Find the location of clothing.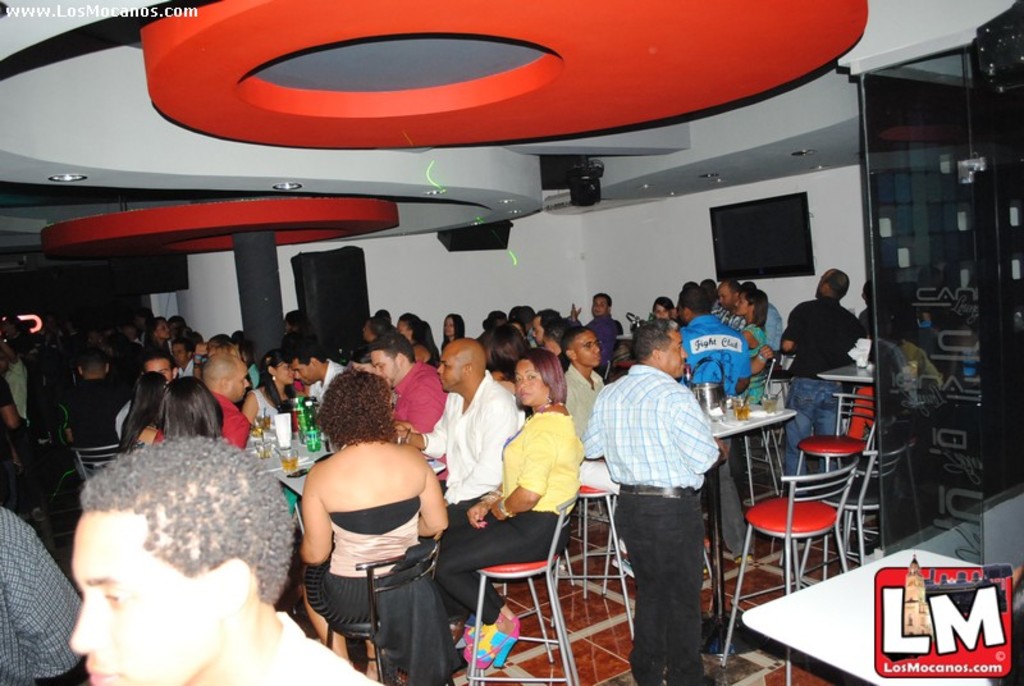
Location: left=268, top=607, right=388, bottom=685.
